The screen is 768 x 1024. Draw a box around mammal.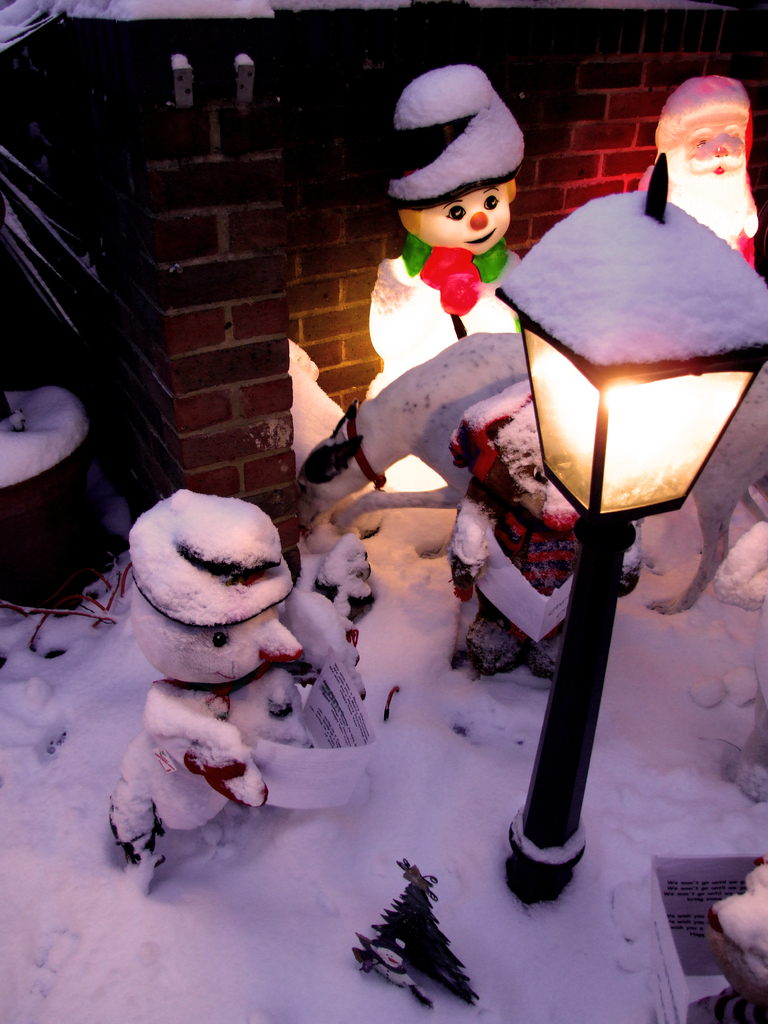
crop(638, 70, 767, 268).
